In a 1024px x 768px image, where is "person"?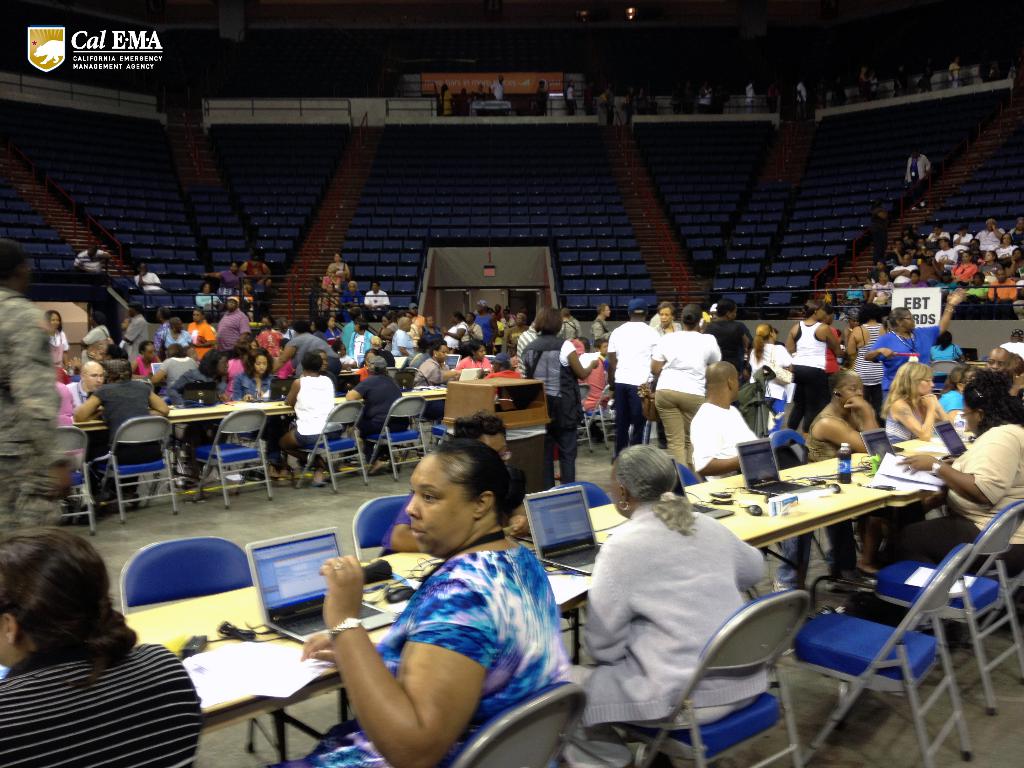
[742, 83, 754, 110].
